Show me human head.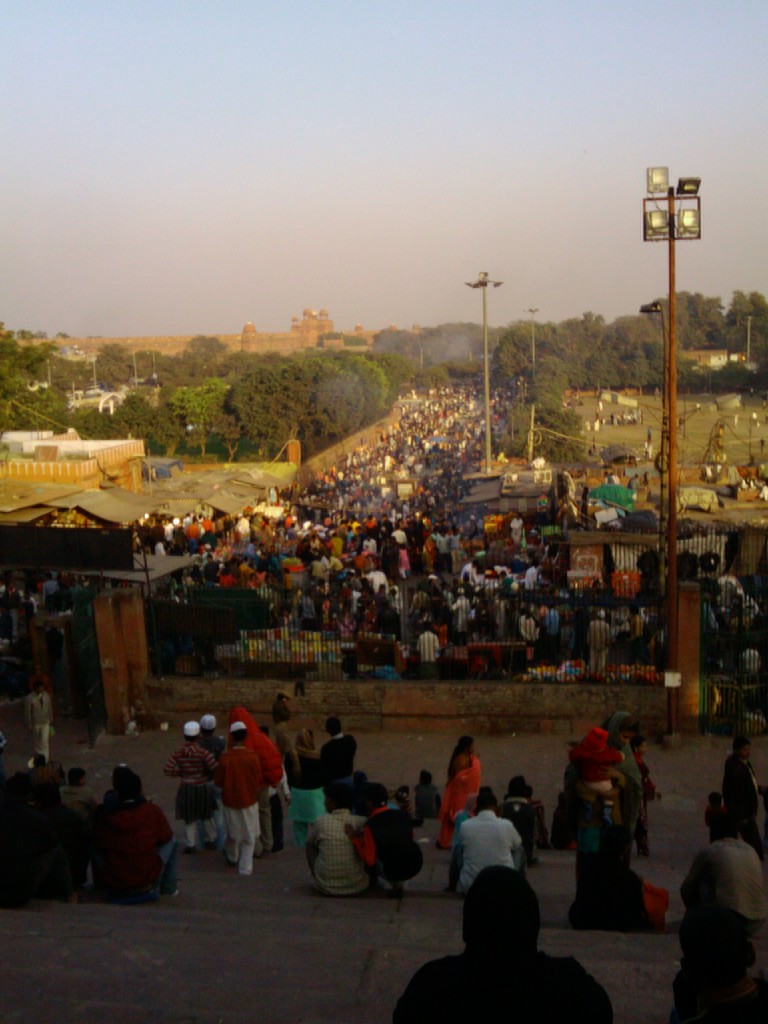
human head is here: [x1=230, y1=708, x2=252, y2=729].
